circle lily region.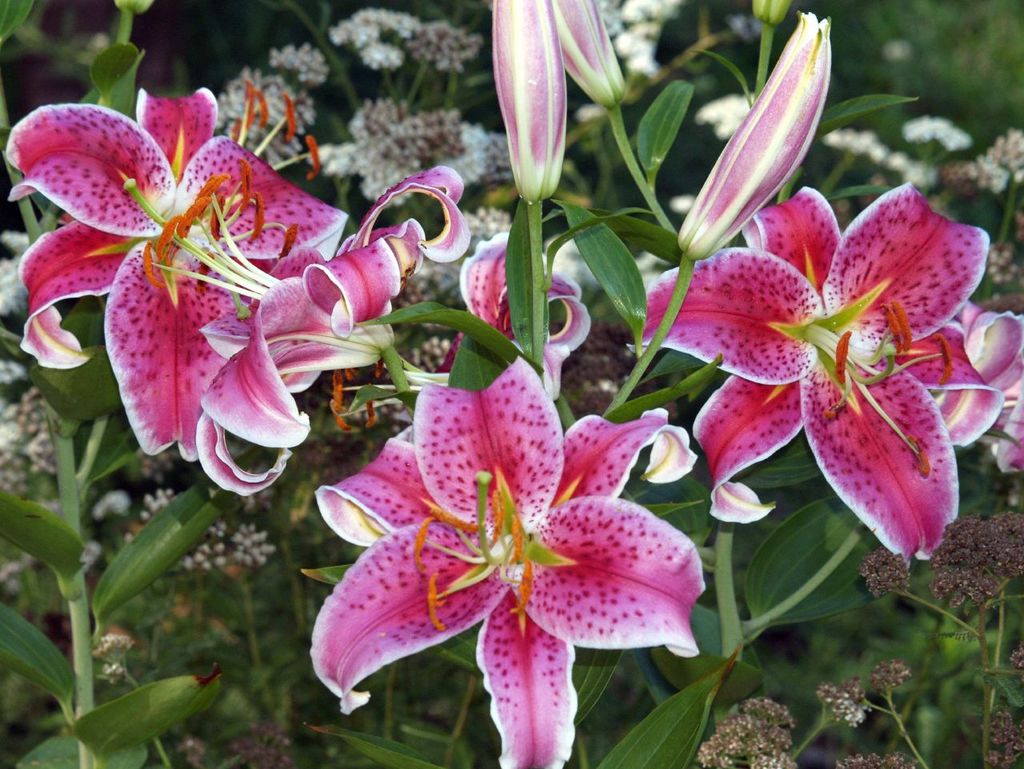
Region: [x1=330, y1=227, x2=594, y2=439].
